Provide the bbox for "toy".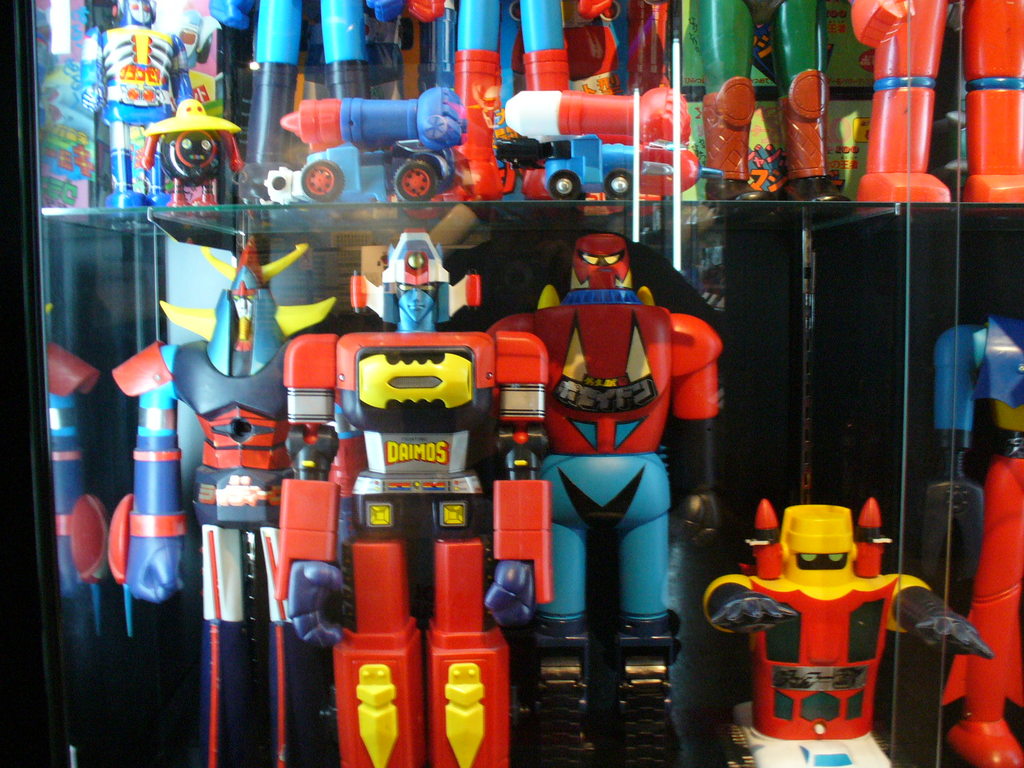
(left=406, top=0, right=575, bottom=211).
